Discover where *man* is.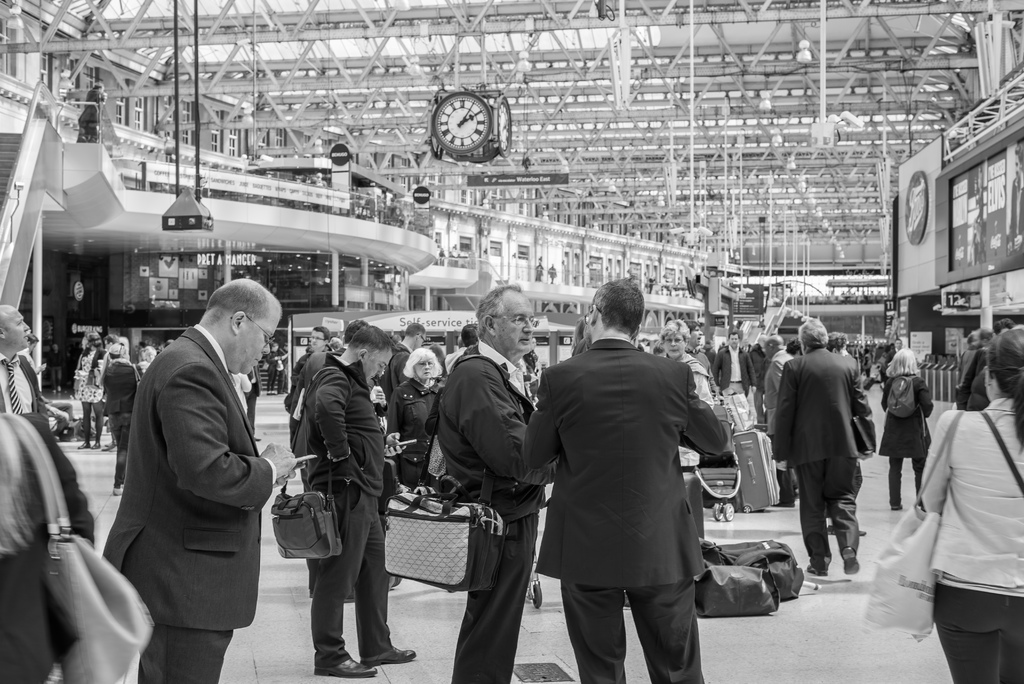
Discovered at 748/337/768/409.
